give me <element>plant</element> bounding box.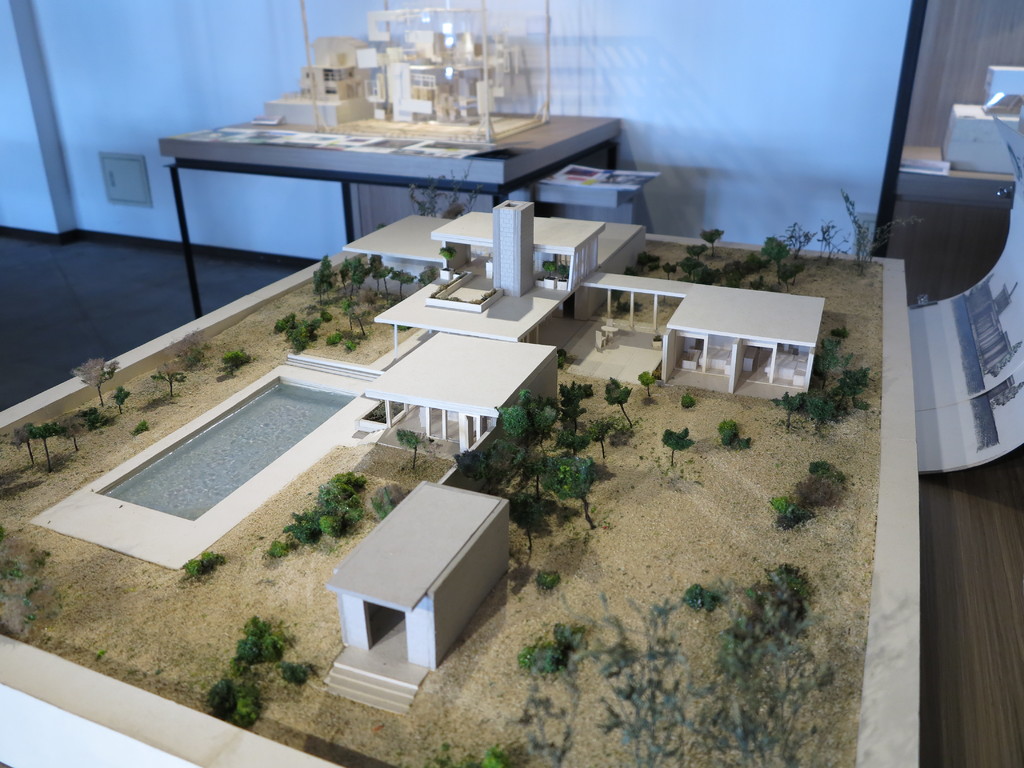
649, 252, 668, 269.
